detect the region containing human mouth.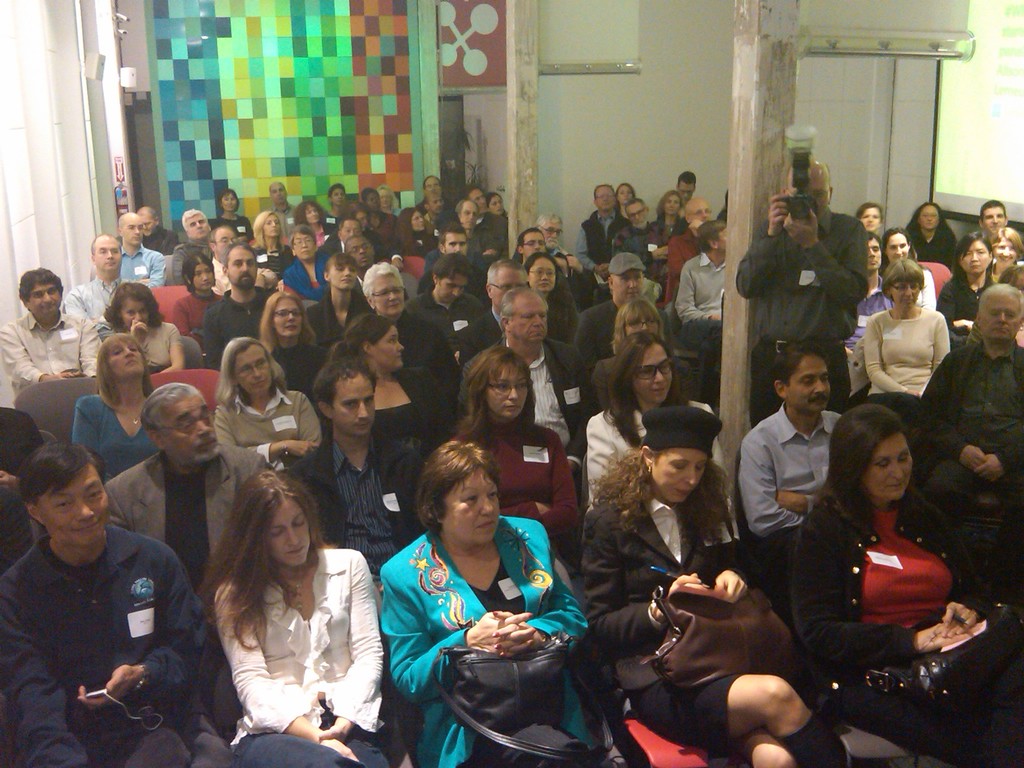
812,396,827,404.
